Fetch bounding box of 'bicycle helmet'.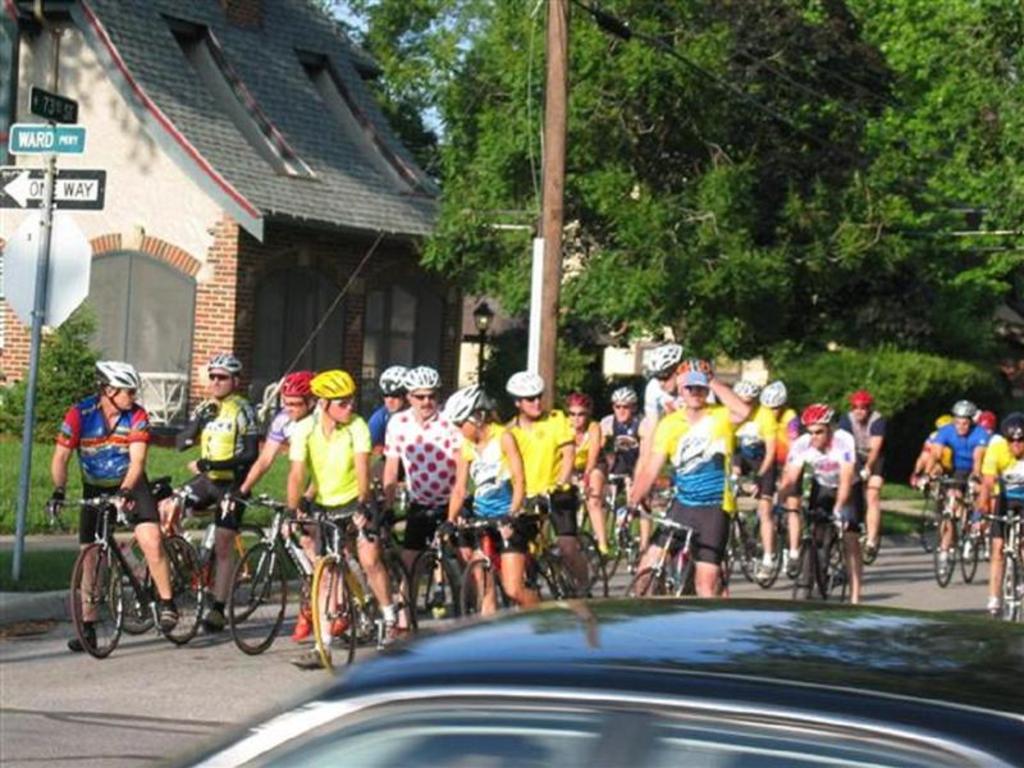
Bbox: (759,378,790,408).
